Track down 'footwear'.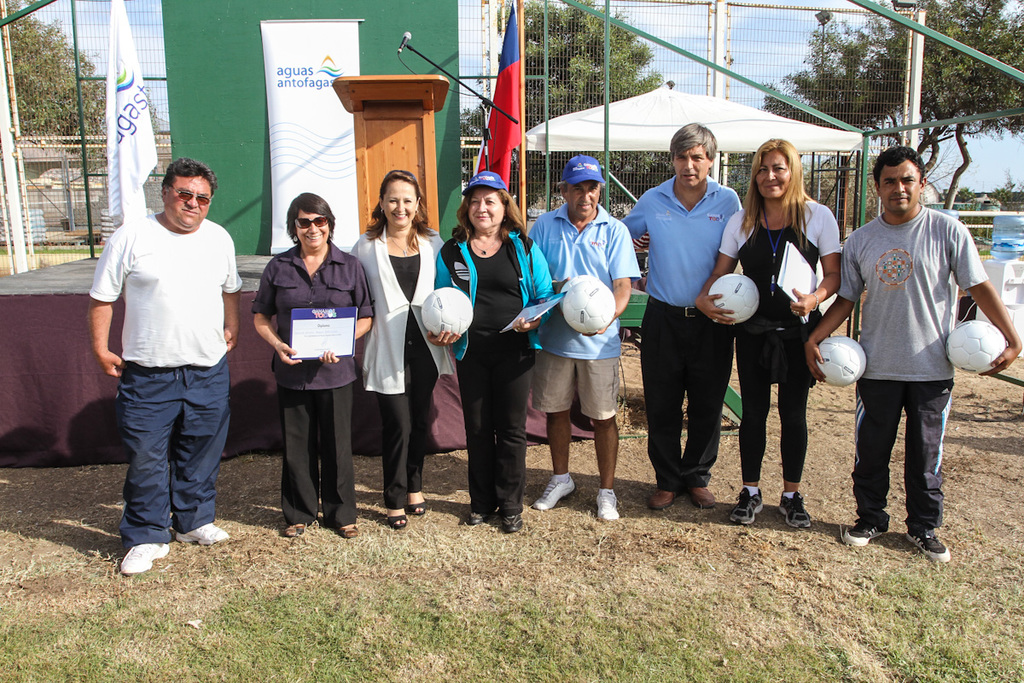
Tracked to 900/521/958/569.
